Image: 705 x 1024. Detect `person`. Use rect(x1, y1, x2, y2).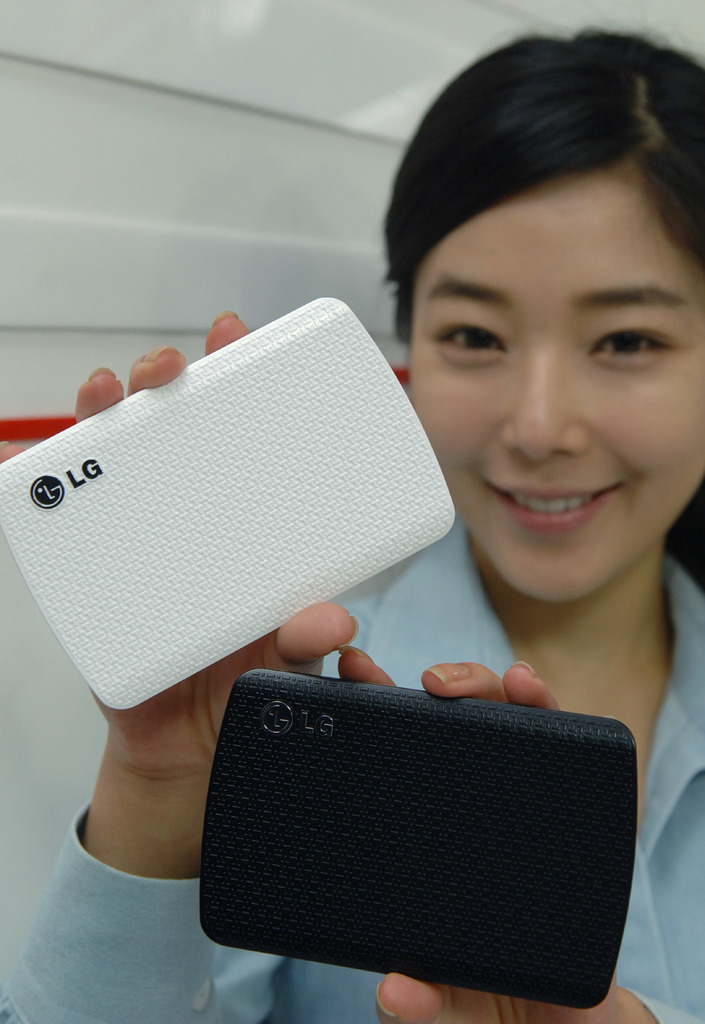
rect(0, 21, 704, 1023).
